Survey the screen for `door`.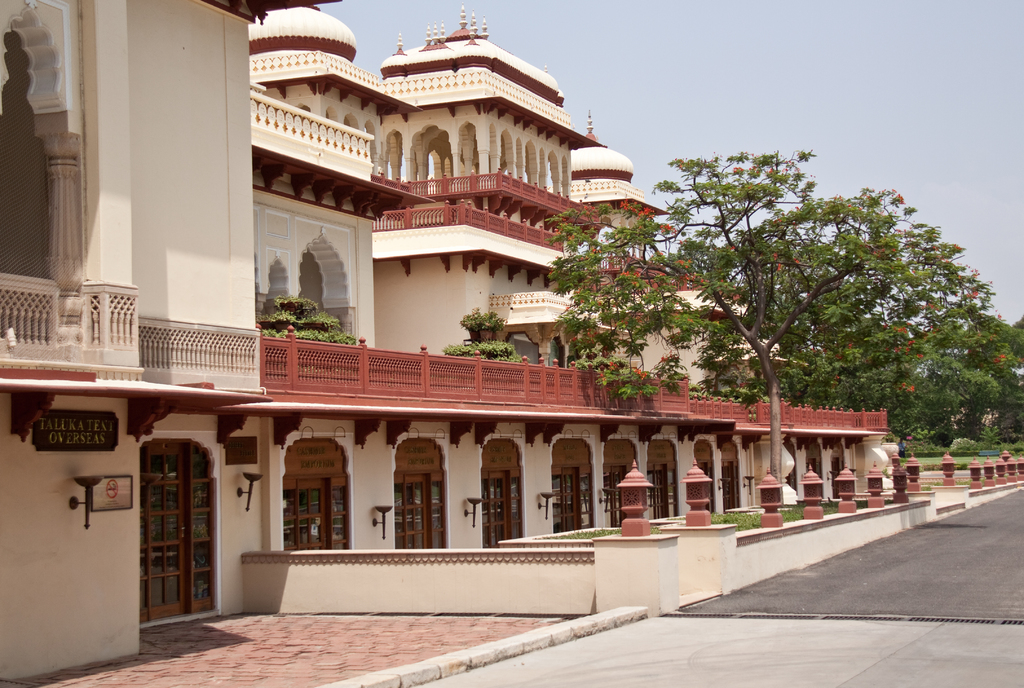
Survey found: <box>279,433,355,550</box>.
